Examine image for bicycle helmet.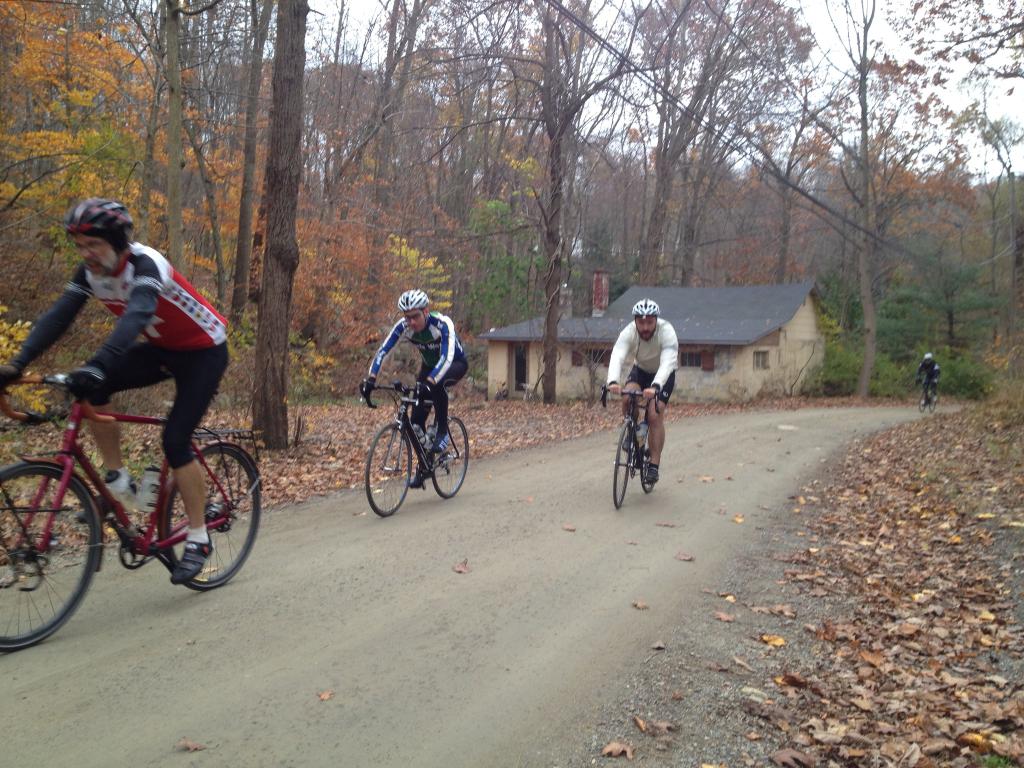
Examination result: crop(64, 198, 134, 265).
